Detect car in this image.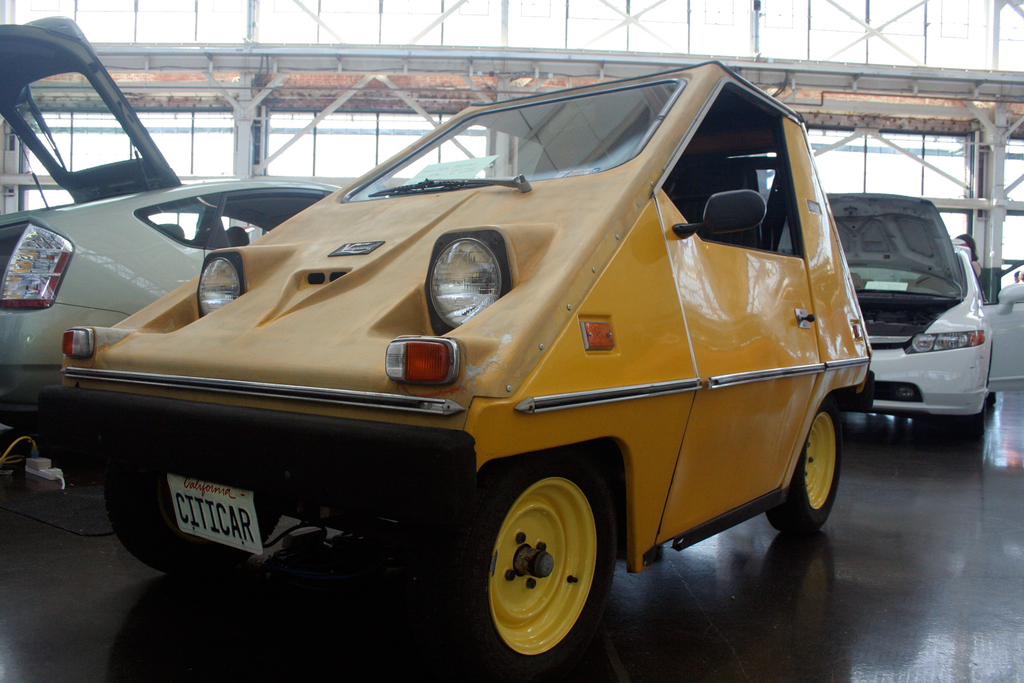
Detection: <region>824, 194, 1023, 442</region>.
